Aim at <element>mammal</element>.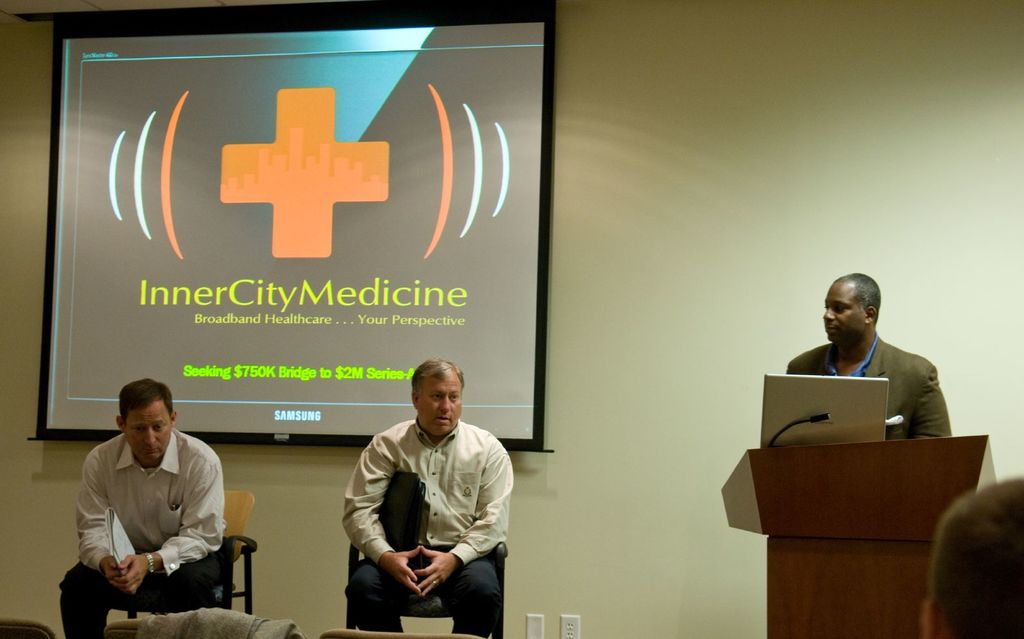
Aimed at detection(918, 472, 1023, 638).
